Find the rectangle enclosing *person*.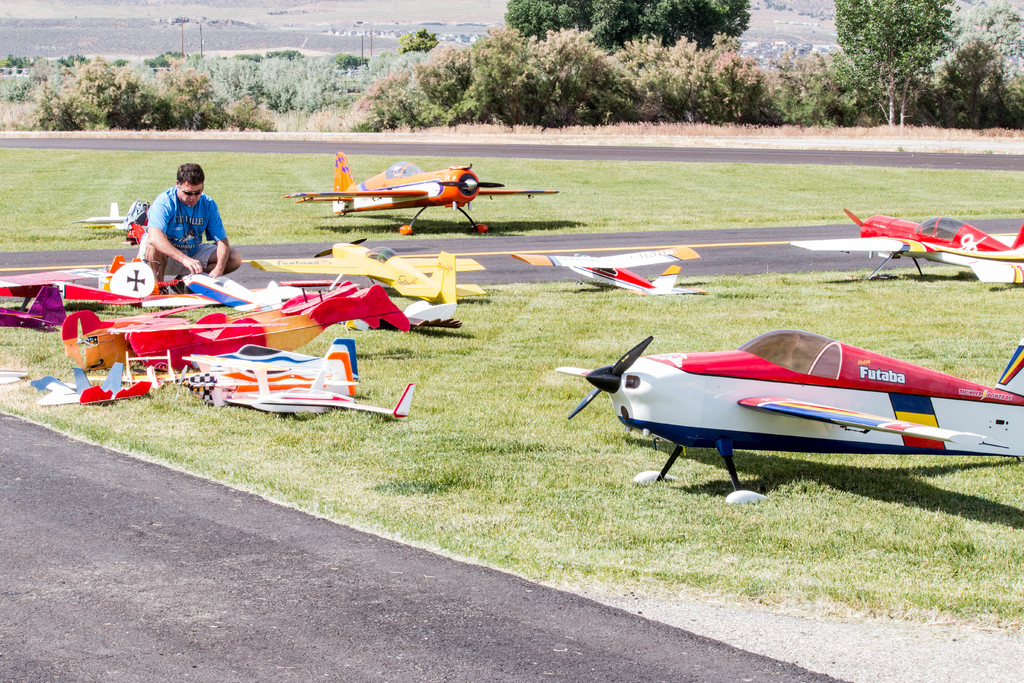
<region>141, 161, 240, 290</region>.
